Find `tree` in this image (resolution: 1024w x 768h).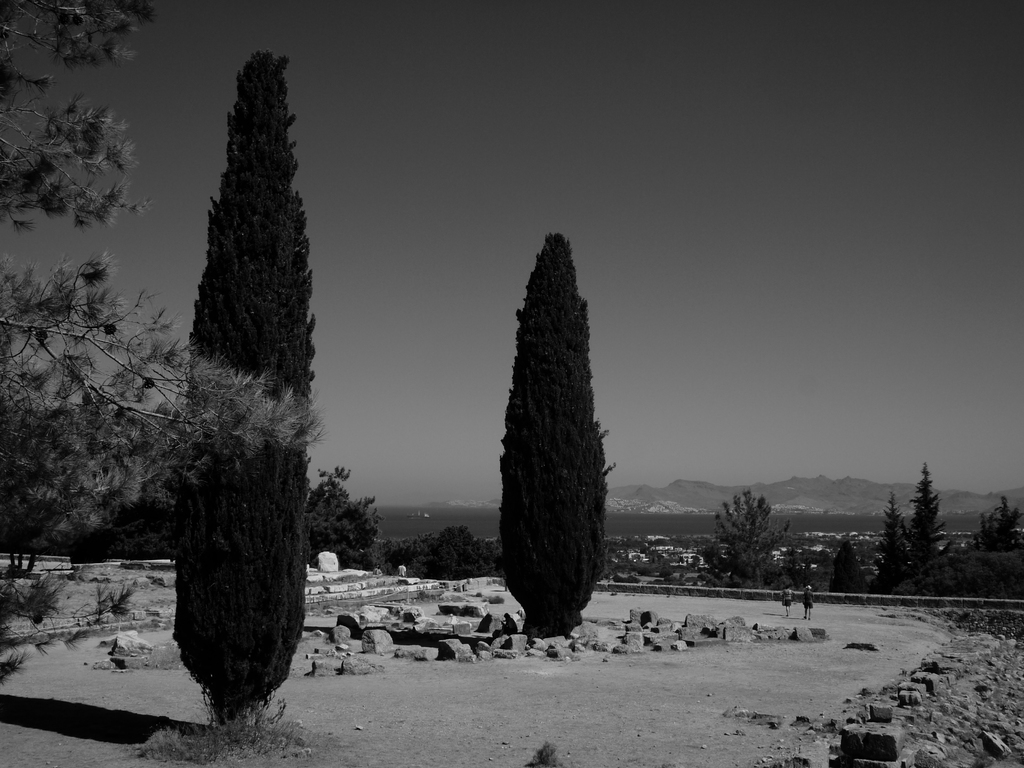
locate(705, 484, 790, 596).
